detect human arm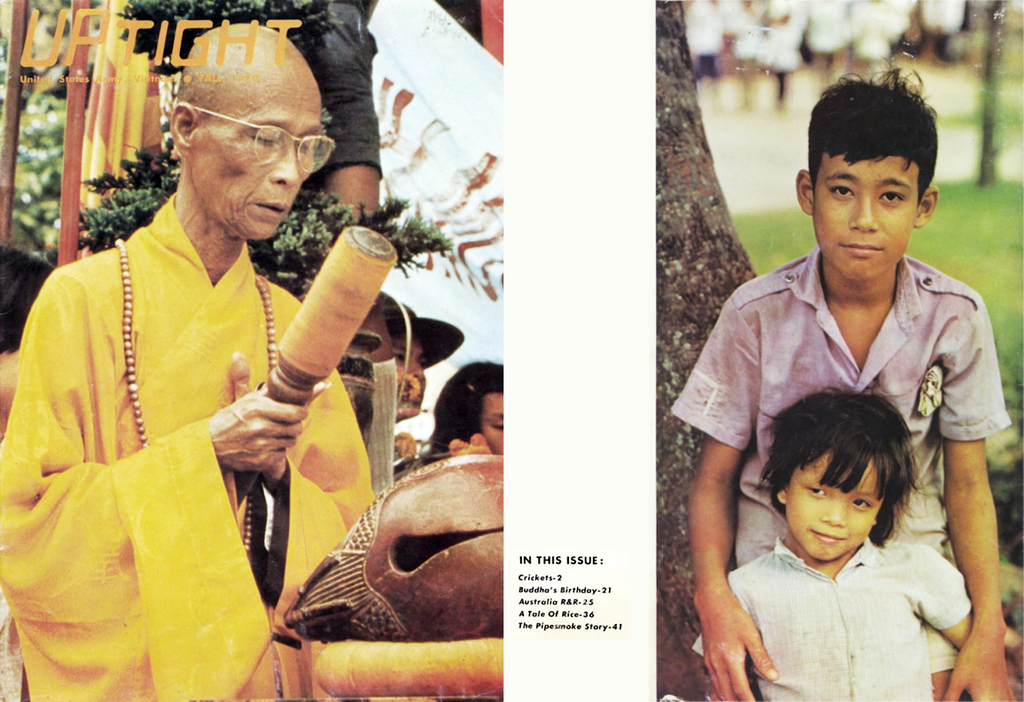
<region>679, 304, 777, 701</region>
